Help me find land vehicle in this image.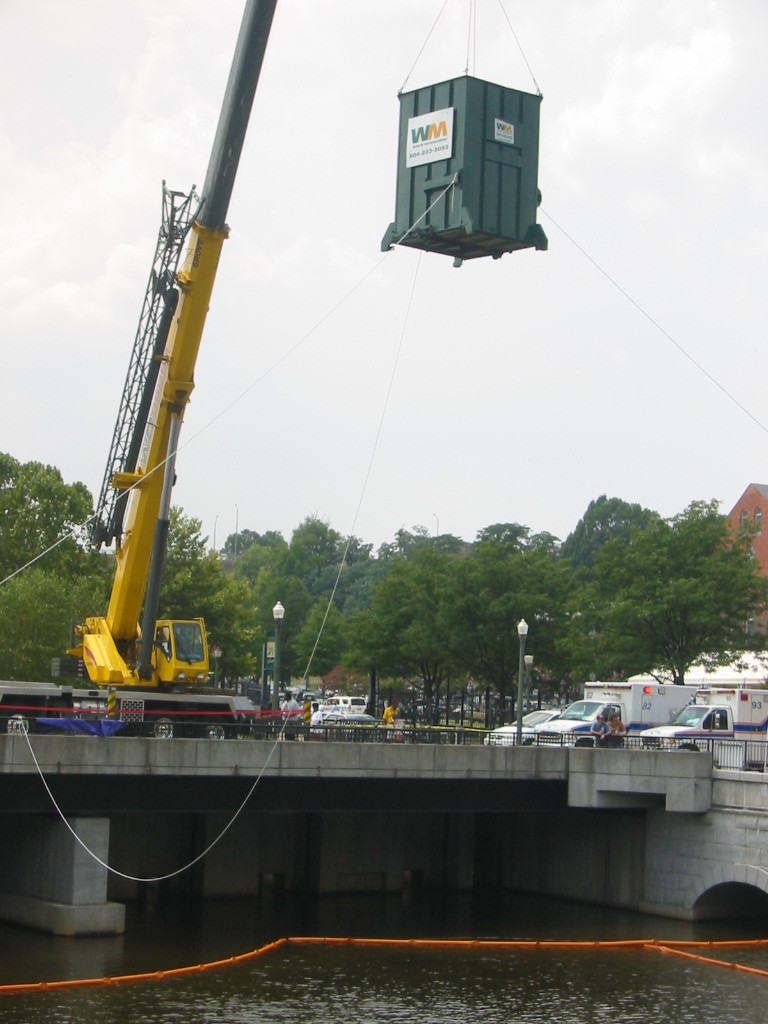
Found it: crop(293, 680, 382, 739).
